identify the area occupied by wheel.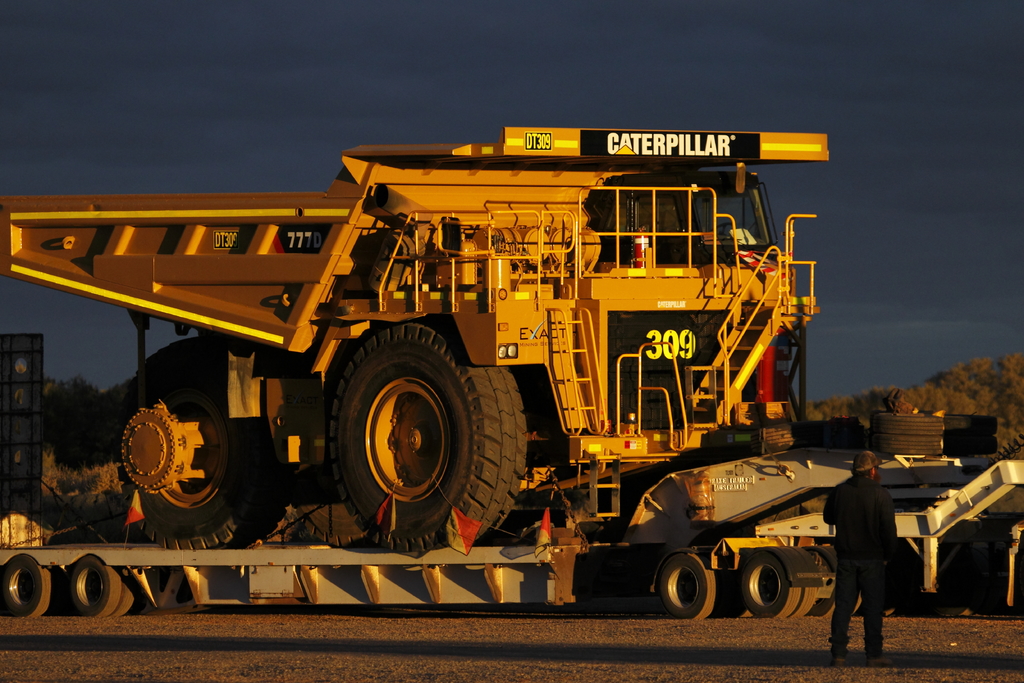
Area: 942, 435, 1000, 456.
